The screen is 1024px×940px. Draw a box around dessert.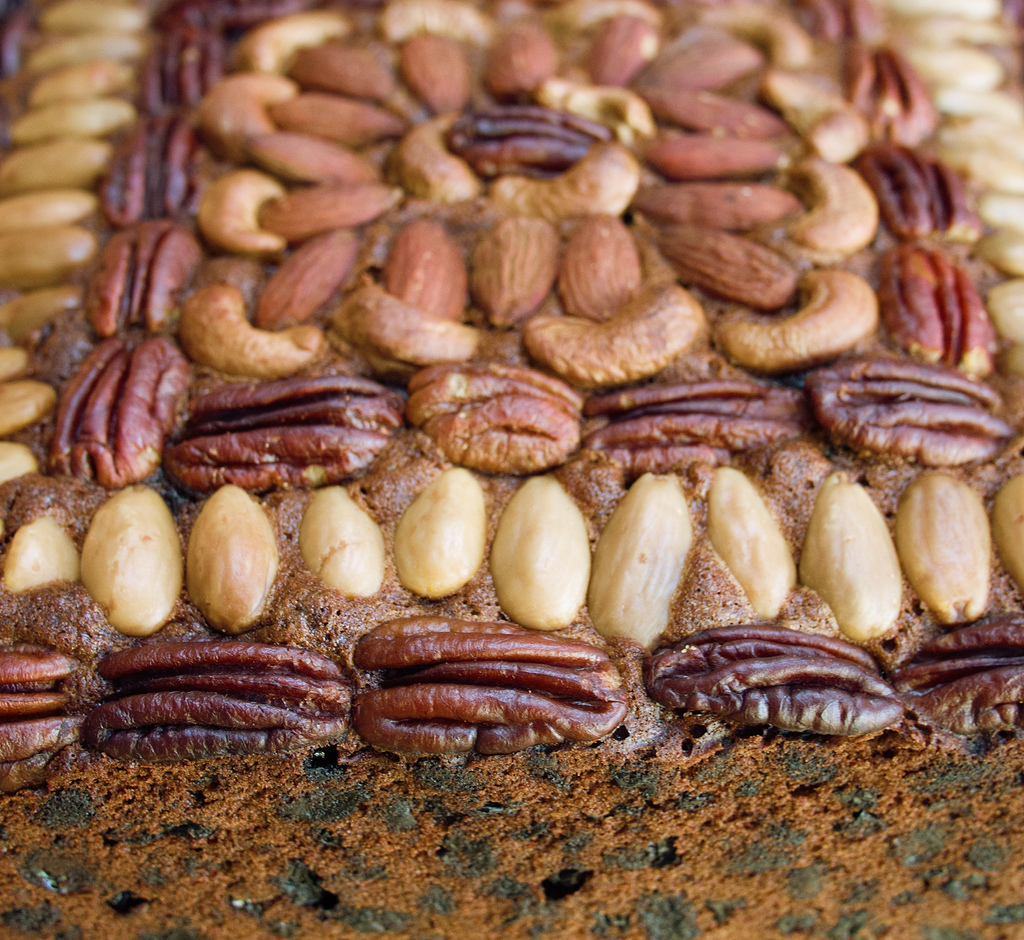
locate(367, 617, 609, 690).
